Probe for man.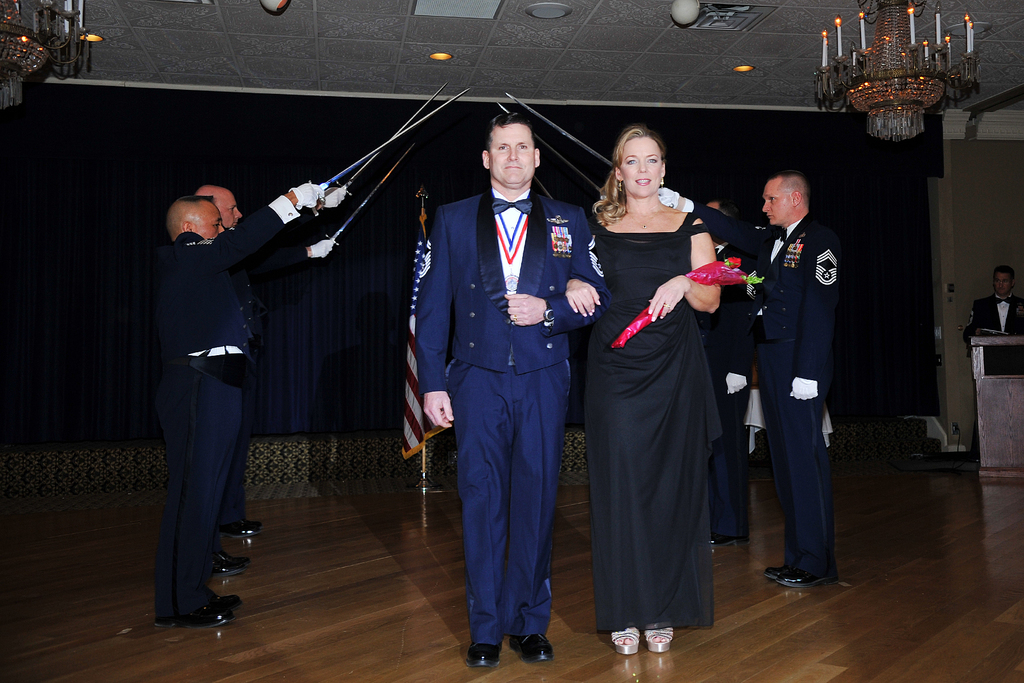
Probe result: 743,171,847,587.
